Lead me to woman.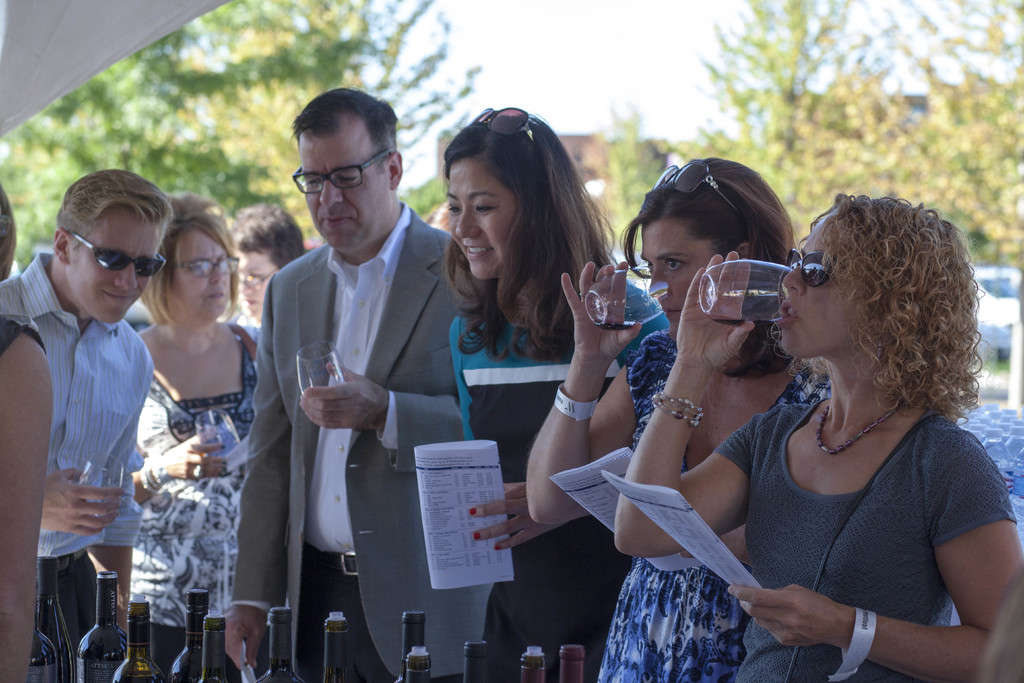
Lead to <box>440,100,673,682</box>.
